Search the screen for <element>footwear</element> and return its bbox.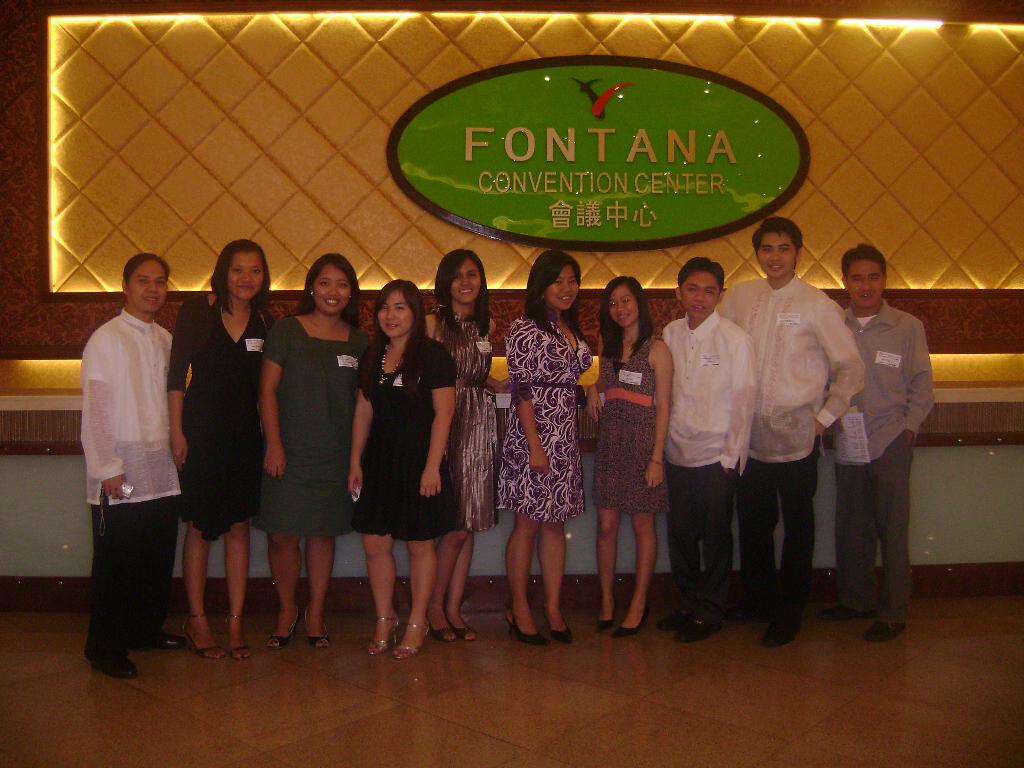
Found: <box>618,604,651,636</box>.
